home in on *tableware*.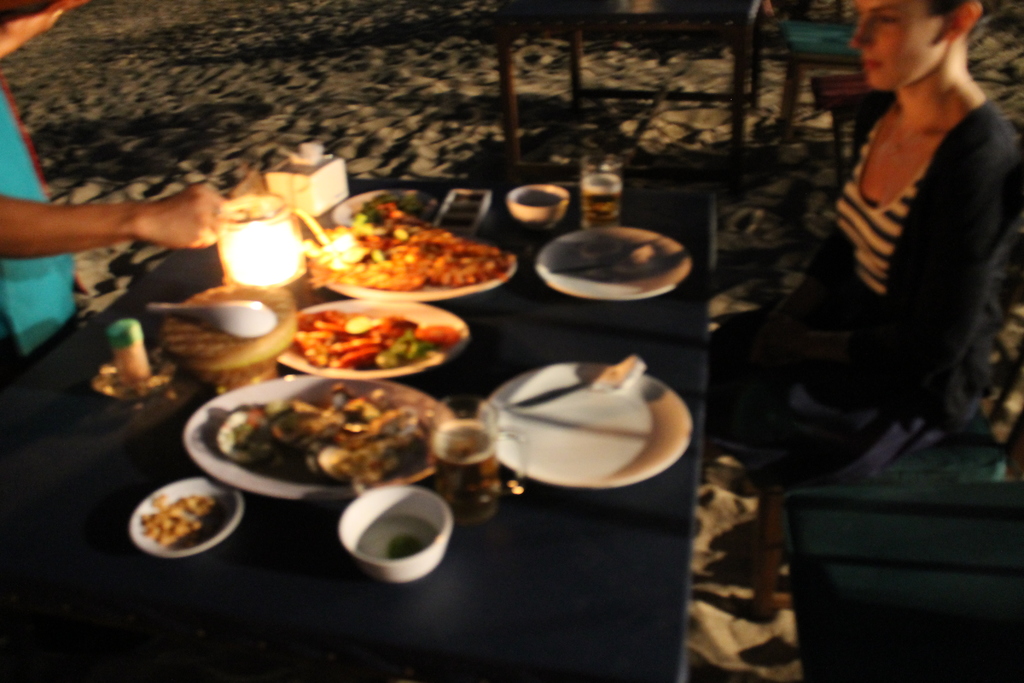
Homed in at [x1=333, y1=190, x2=445, y2=225].
